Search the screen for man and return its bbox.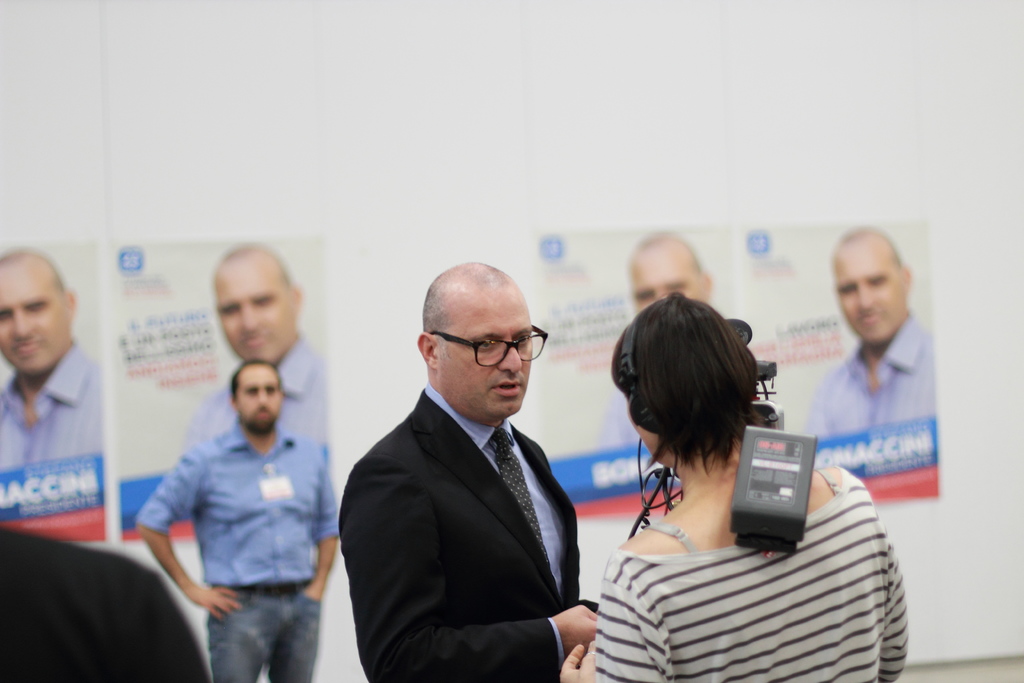
Found: {"x1": 796, "y1": 222, "x2": 936, "y2": 431}.
